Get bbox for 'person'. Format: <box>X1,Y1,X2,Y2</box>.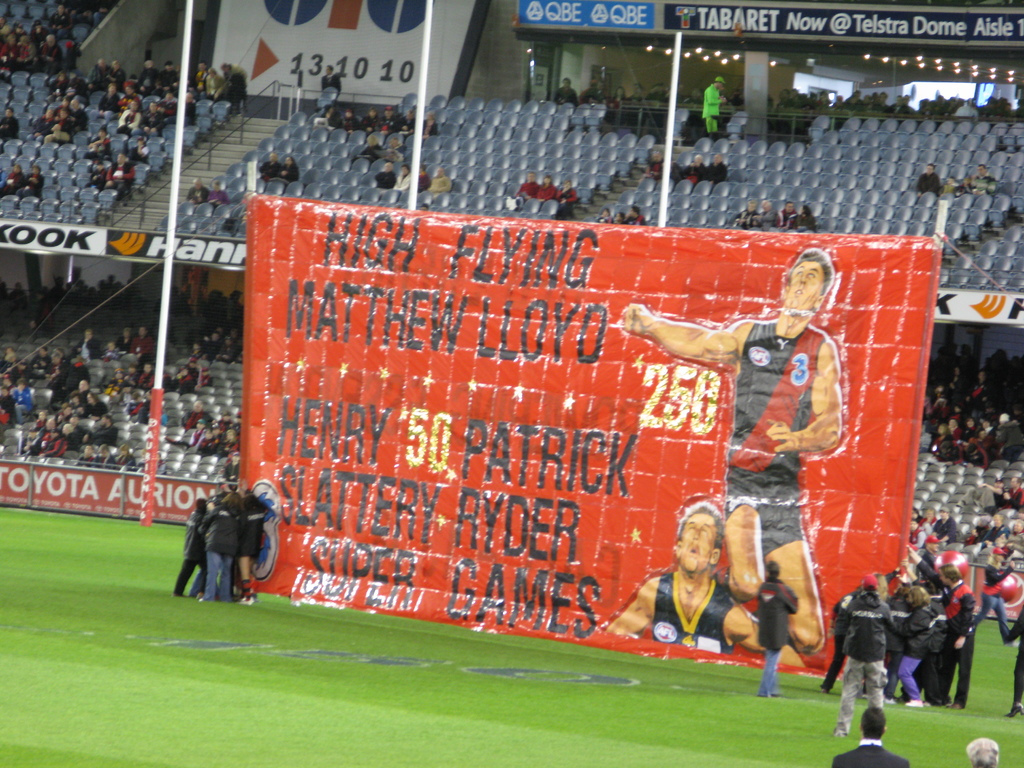
<box>516,170,538,204</box>.
